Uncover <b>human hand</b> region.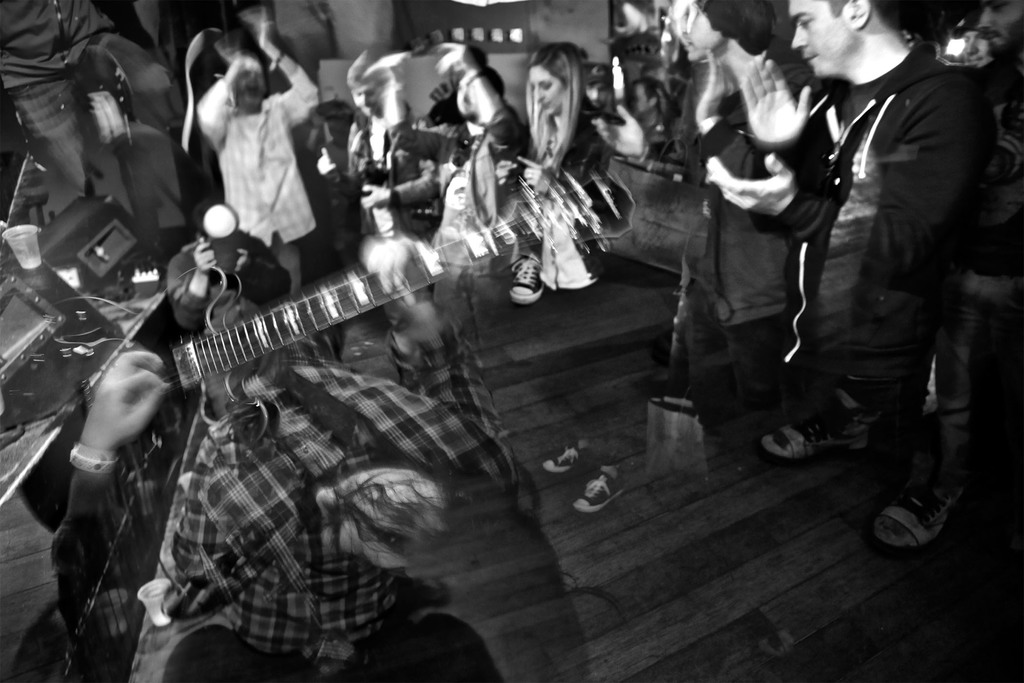
Uncovered: (516,155,553,197).
